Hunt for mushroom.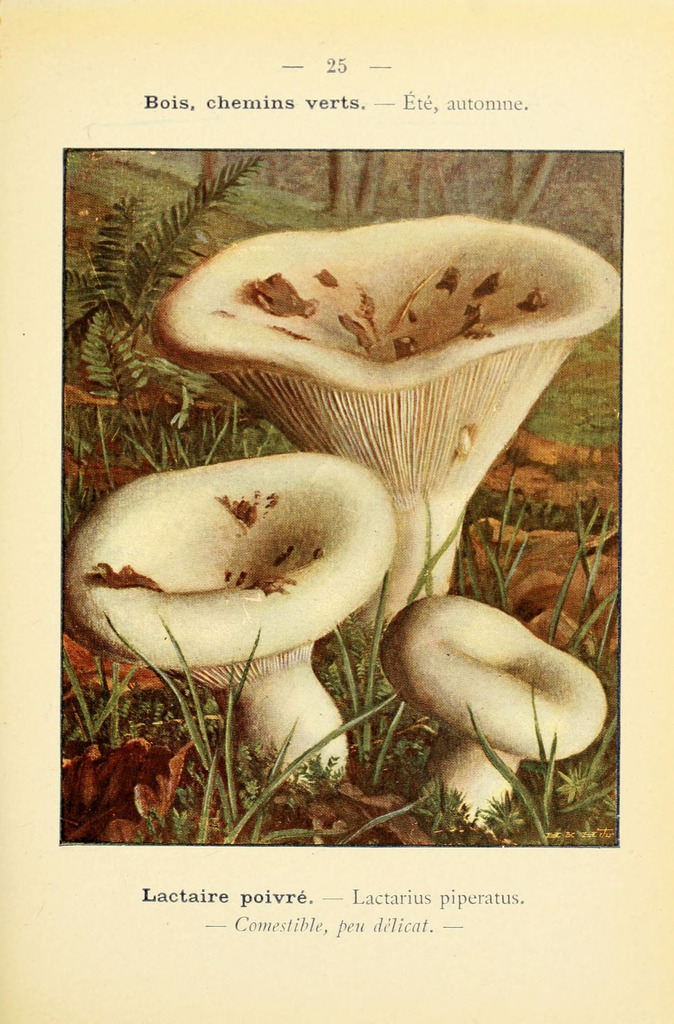
Hunted down at <bbox>61, 452, 403, 802</bbox>.
